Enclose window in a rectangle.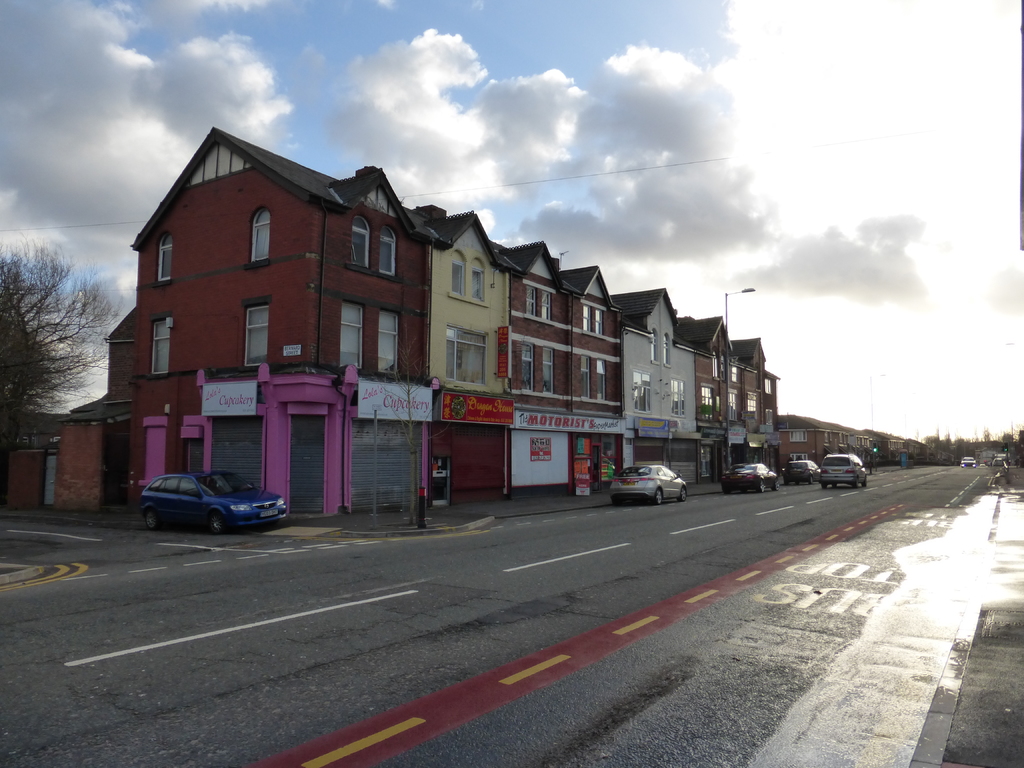
box=[582, 357, 589, 398].
